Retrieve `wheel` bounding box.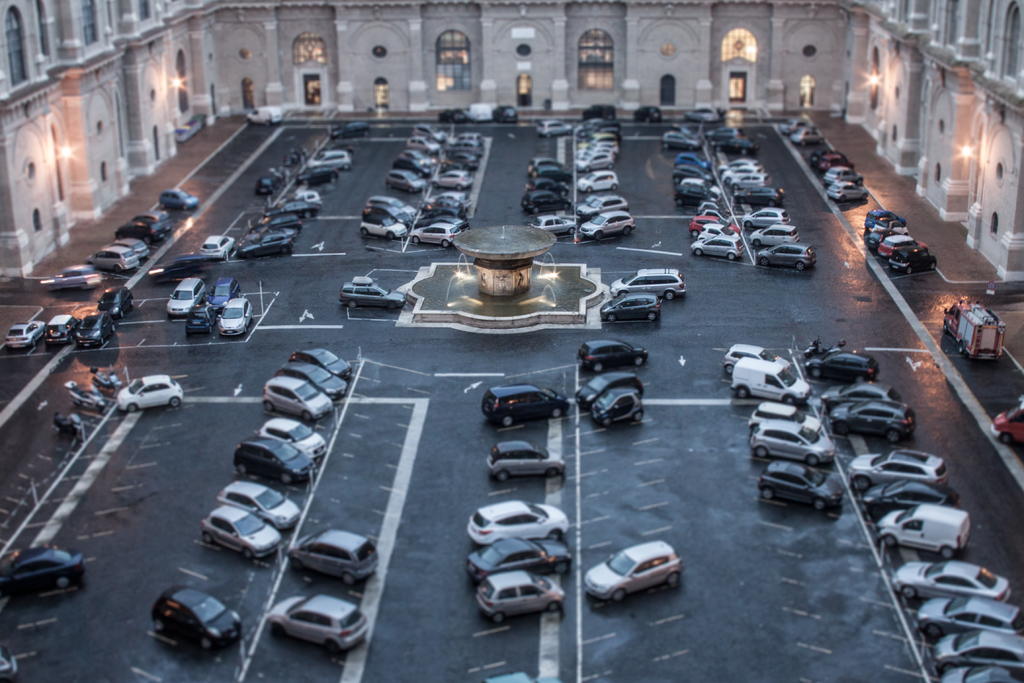
Bounding box: [left=942, top=662, right=955, bottom=673].
